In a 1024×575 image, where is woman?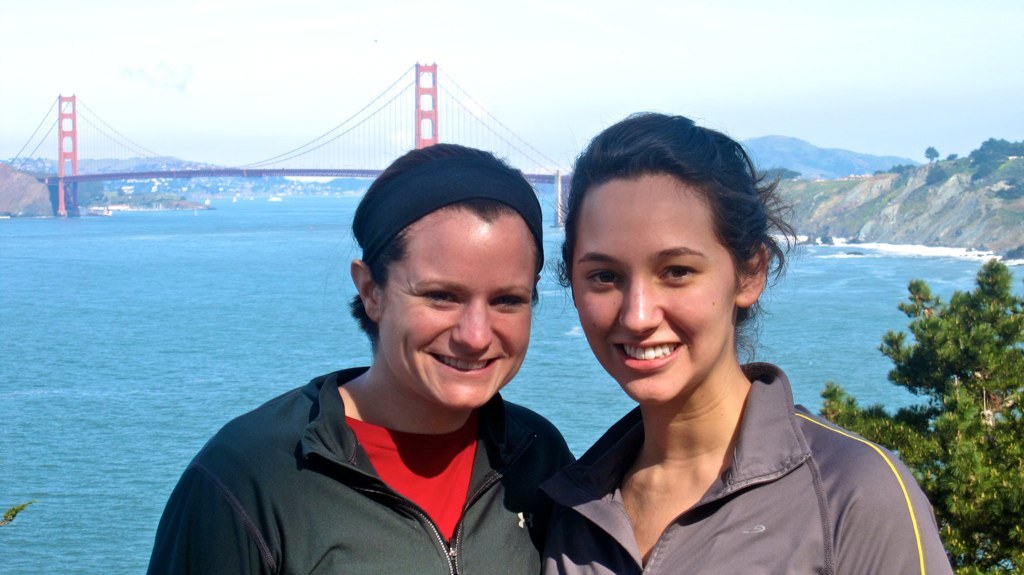
[left=514, top=123, right=919, bottom=573].
